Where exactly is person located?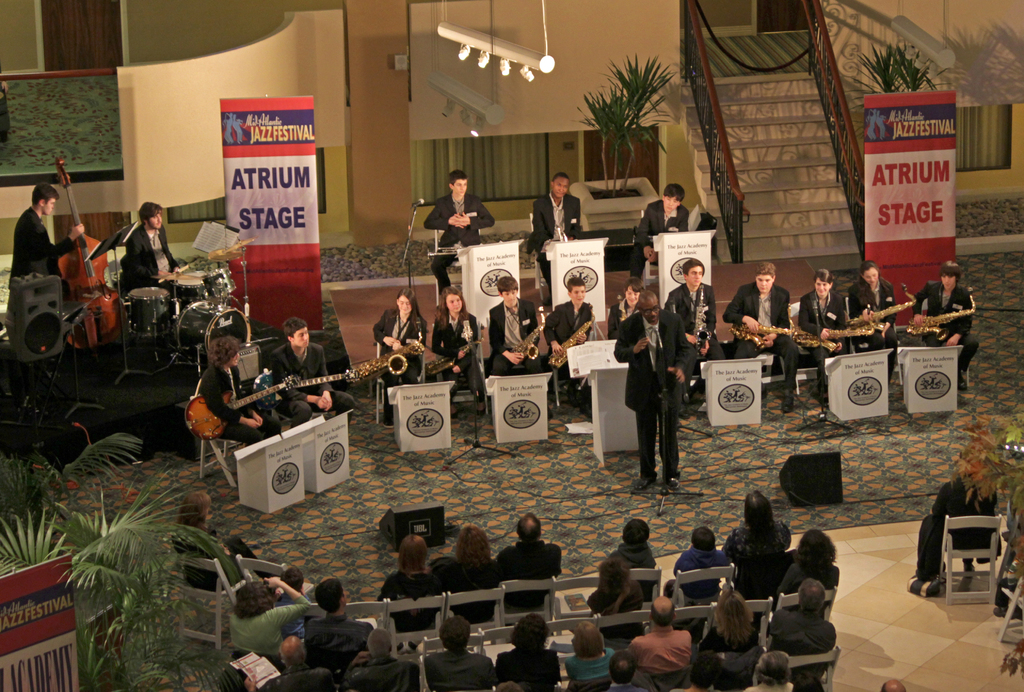
Its bounding box is (797, 270, 853, 403).
